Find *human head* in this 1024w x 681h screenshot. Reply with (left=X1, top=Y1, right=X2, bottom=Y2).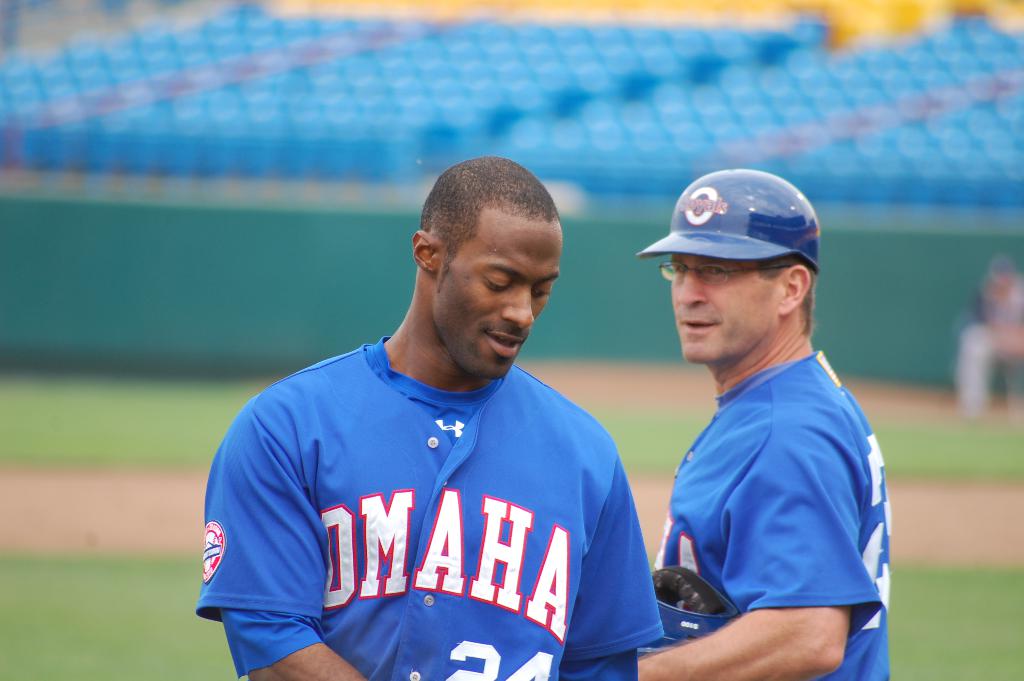
(left=403, top=151, right=578, bottom=371).
